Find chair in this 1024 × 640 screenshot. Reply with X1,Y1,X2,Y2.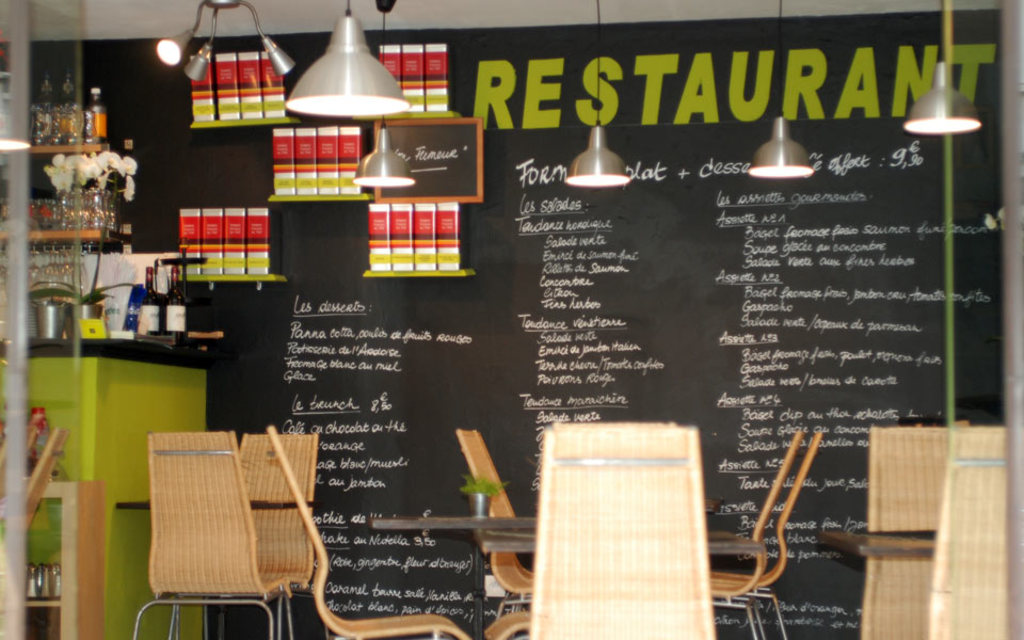
269,422,470,639.
